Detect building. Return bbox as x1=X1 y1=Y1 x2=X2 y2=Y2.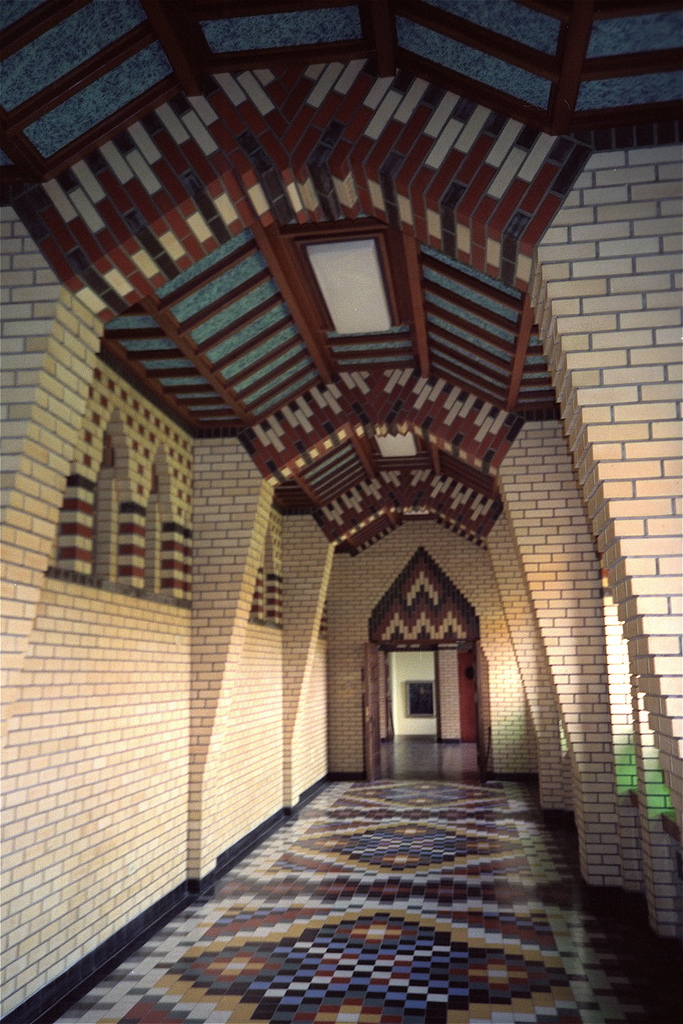
x1=0 y1=0 x2=682 y2=1023.
